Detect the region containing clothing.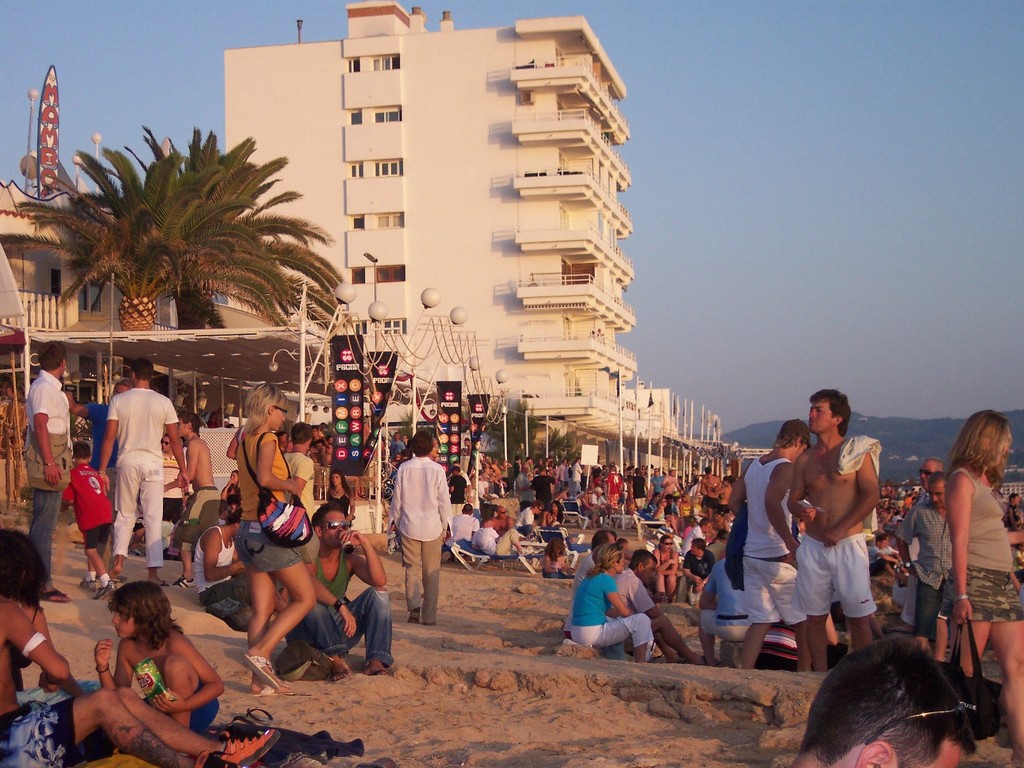
rect(64, 466, 113, 548).
